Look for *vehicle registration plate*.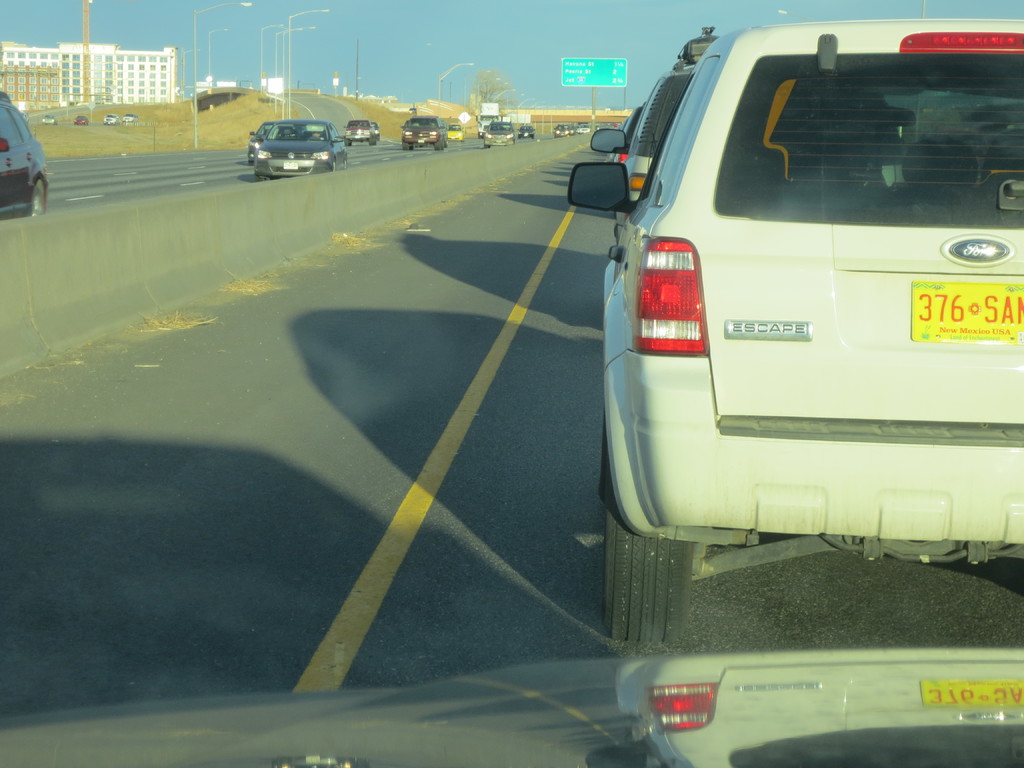
Found: [283, 161, 298, 169].
